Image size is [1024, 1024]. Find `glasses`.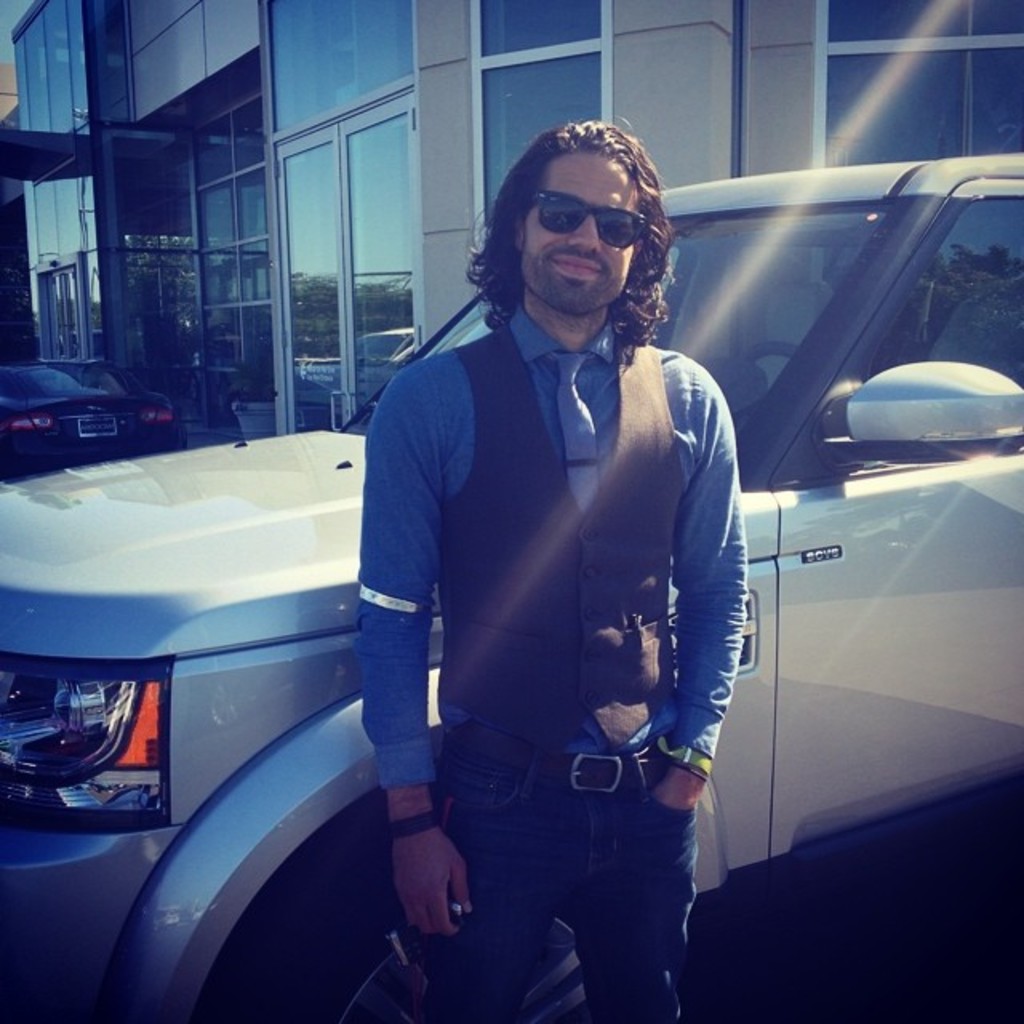
{"x1": 536, "y1": 190, "x2": 646, "y2": 251}.
